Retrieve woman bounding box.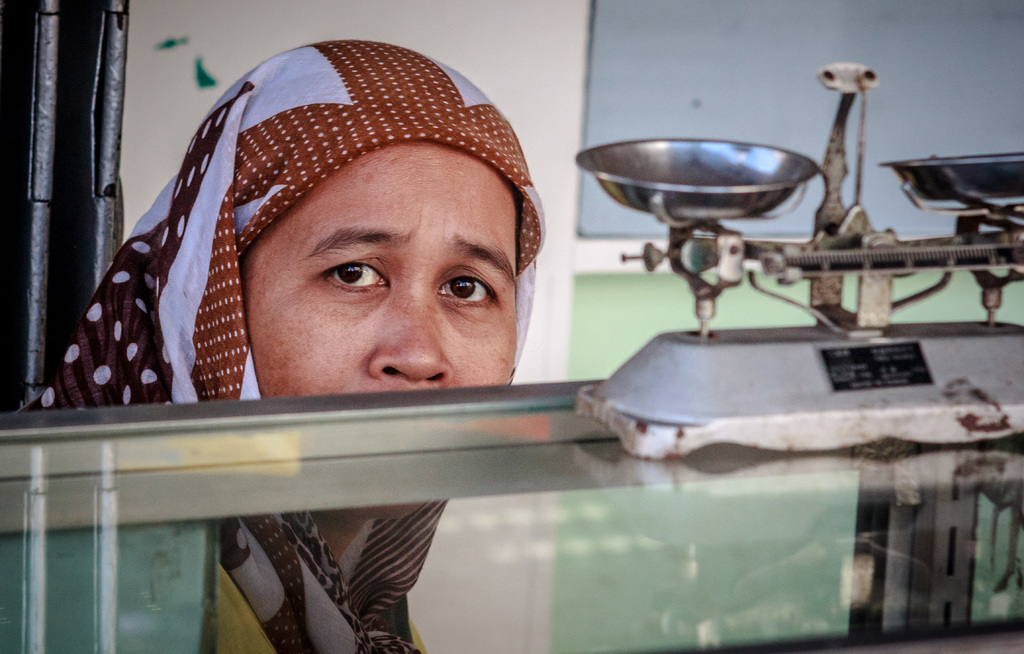
Bounding box: 26, 41, 690, 559.
